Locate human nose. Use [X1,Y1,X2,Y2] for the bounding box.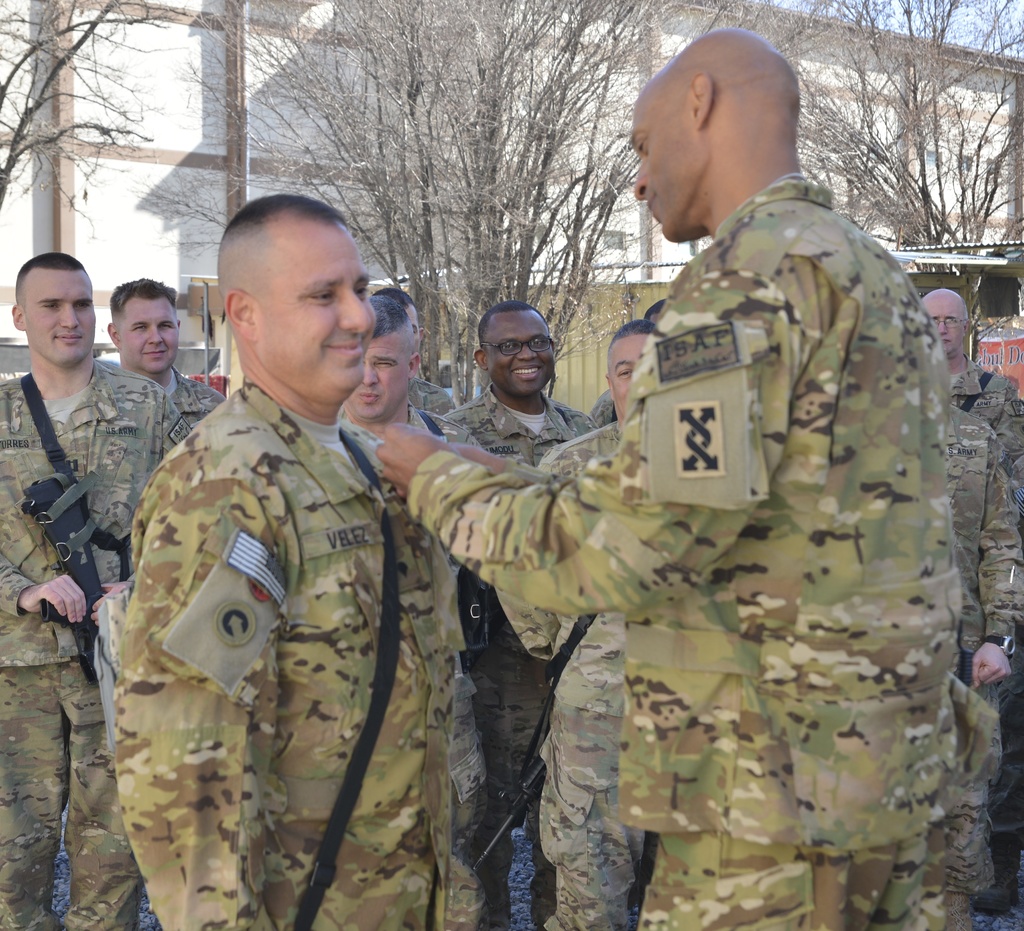
[516,342,535,360].
